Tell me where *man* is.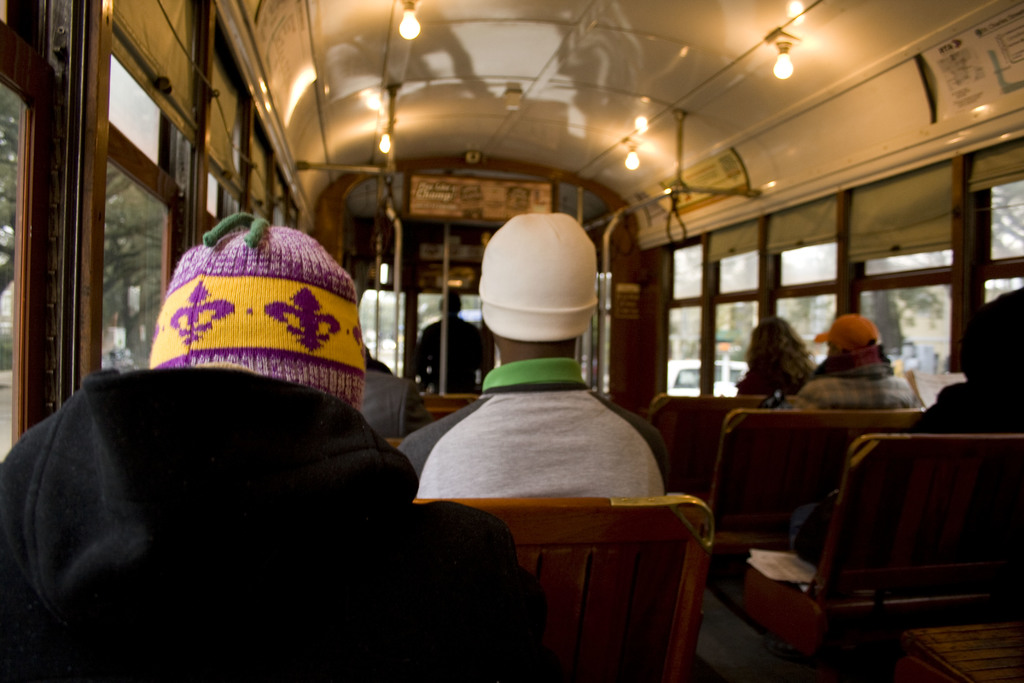
*man* is at BBox(795, 315, 916, 408).
